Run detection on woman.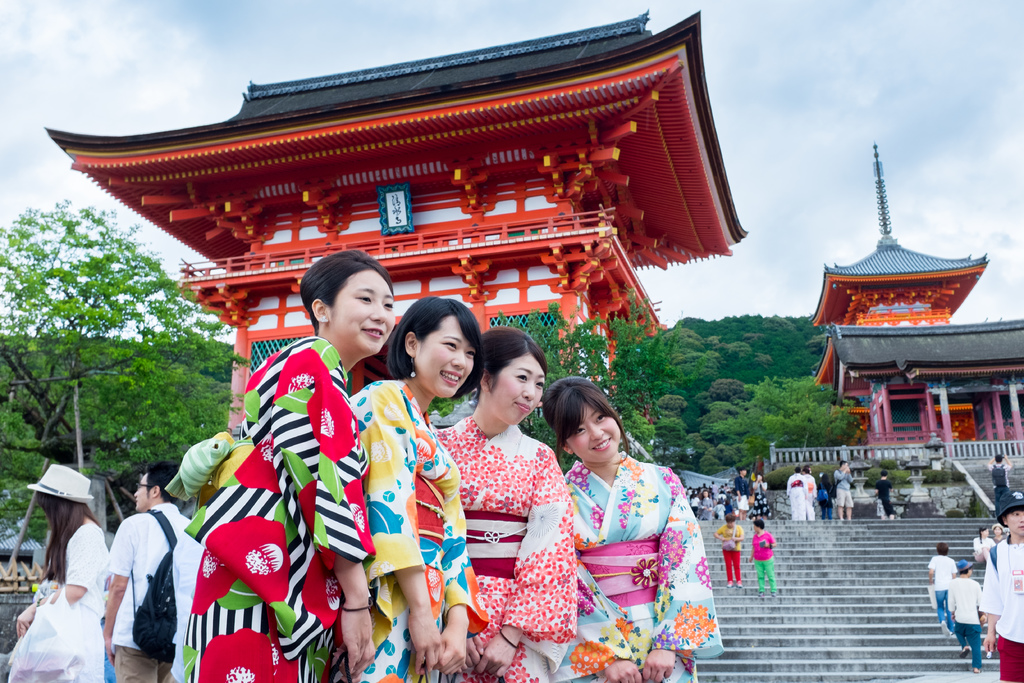
Result: bbox=(431, 322, 576, 682).
